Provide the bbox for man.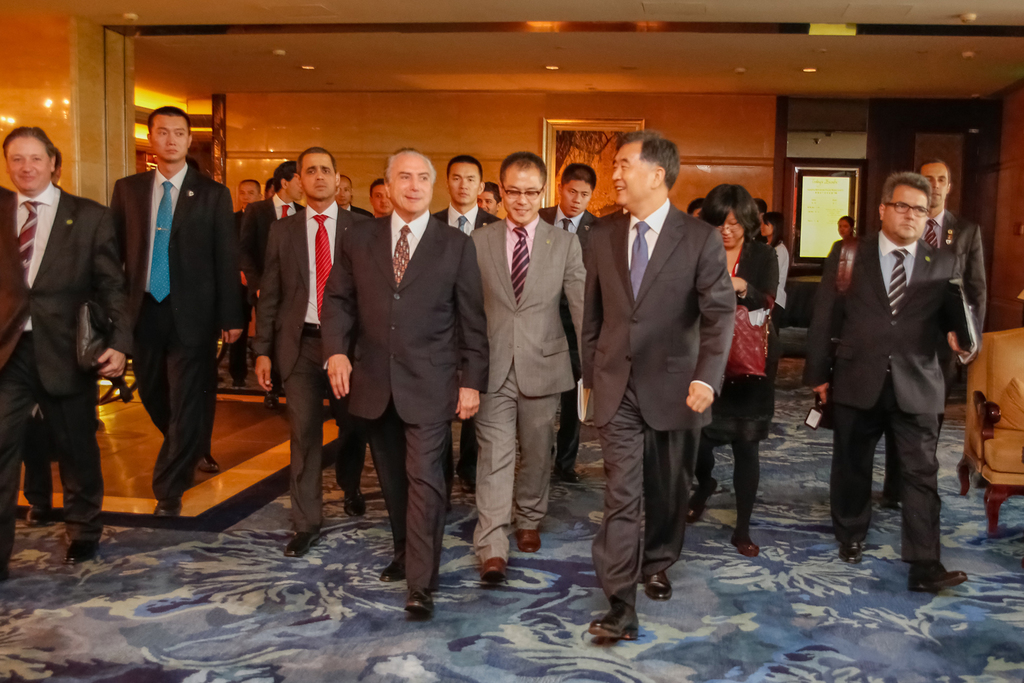
box=[916, 157, 991, 513].
